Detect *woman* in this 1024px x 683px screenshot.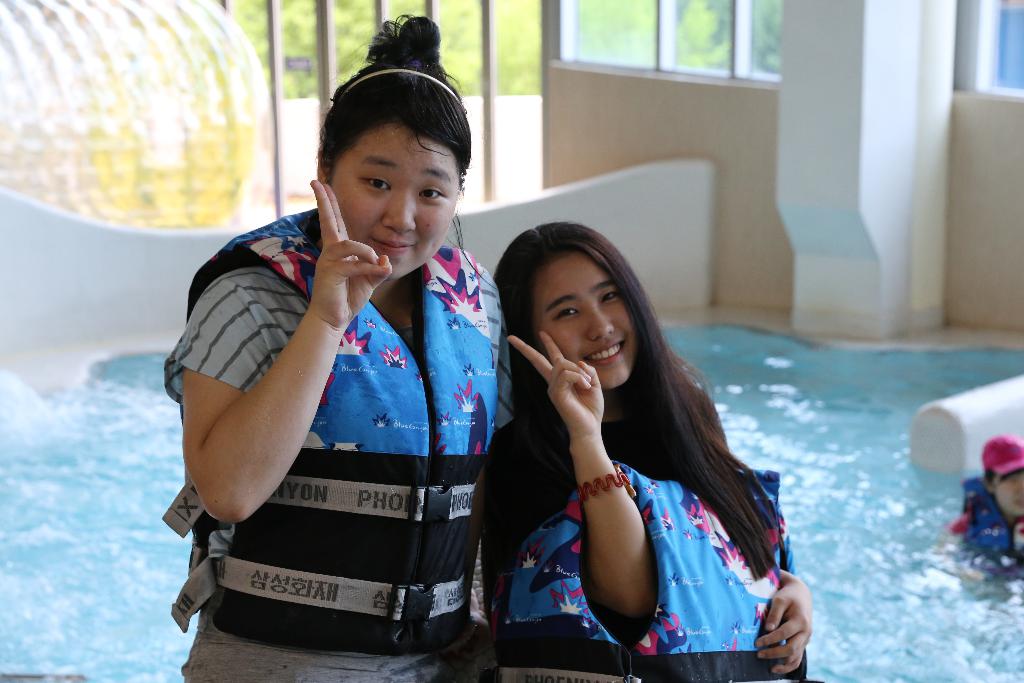
Detection: (left=157, top=10, right=518, bottom=682).
